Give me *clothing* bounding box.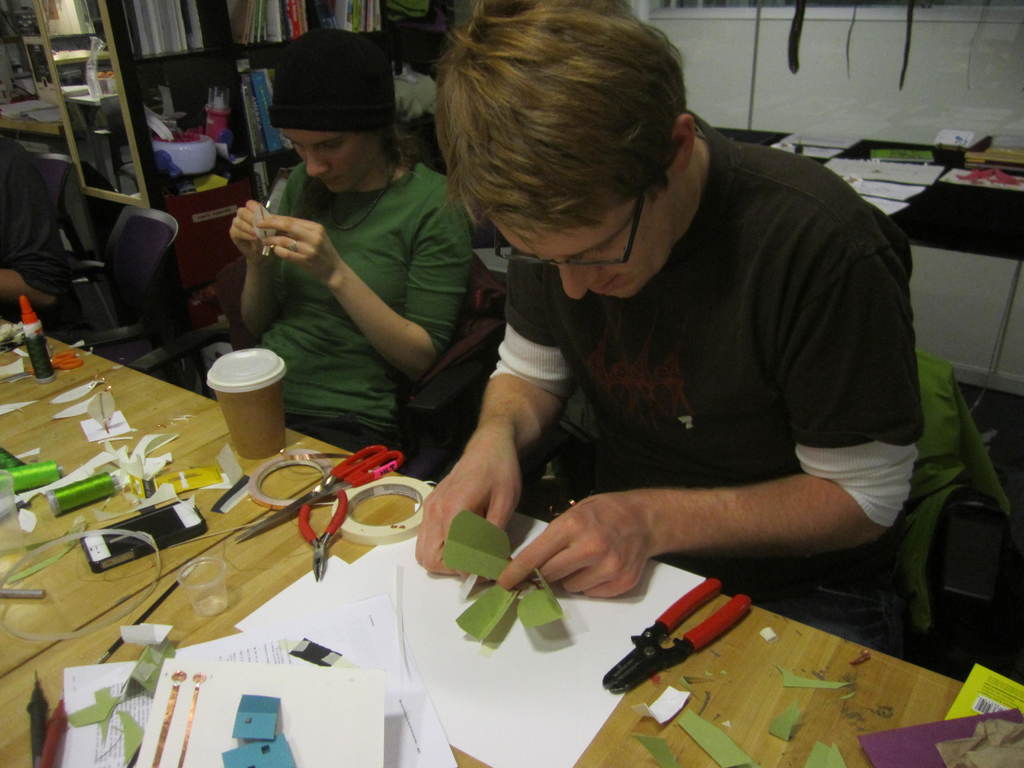
l=449, t=107, r=913, b=631.
